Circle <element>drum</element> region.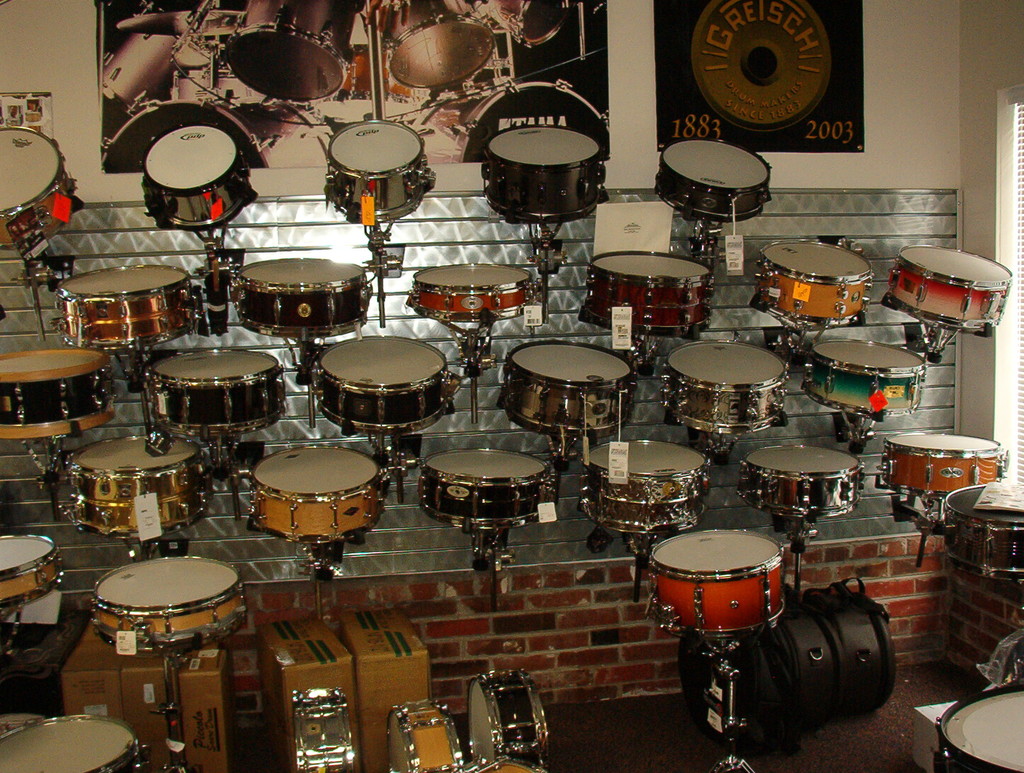
Region: crop(316, 336, 463, 437).
